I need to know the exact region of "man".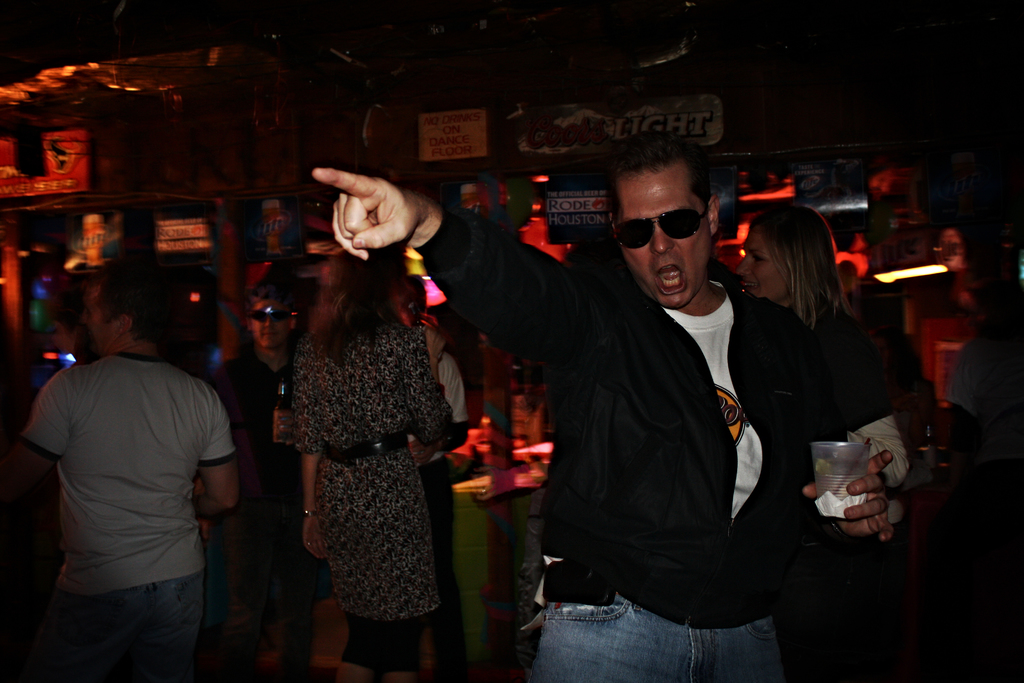
Region: 22 257 253 673.
